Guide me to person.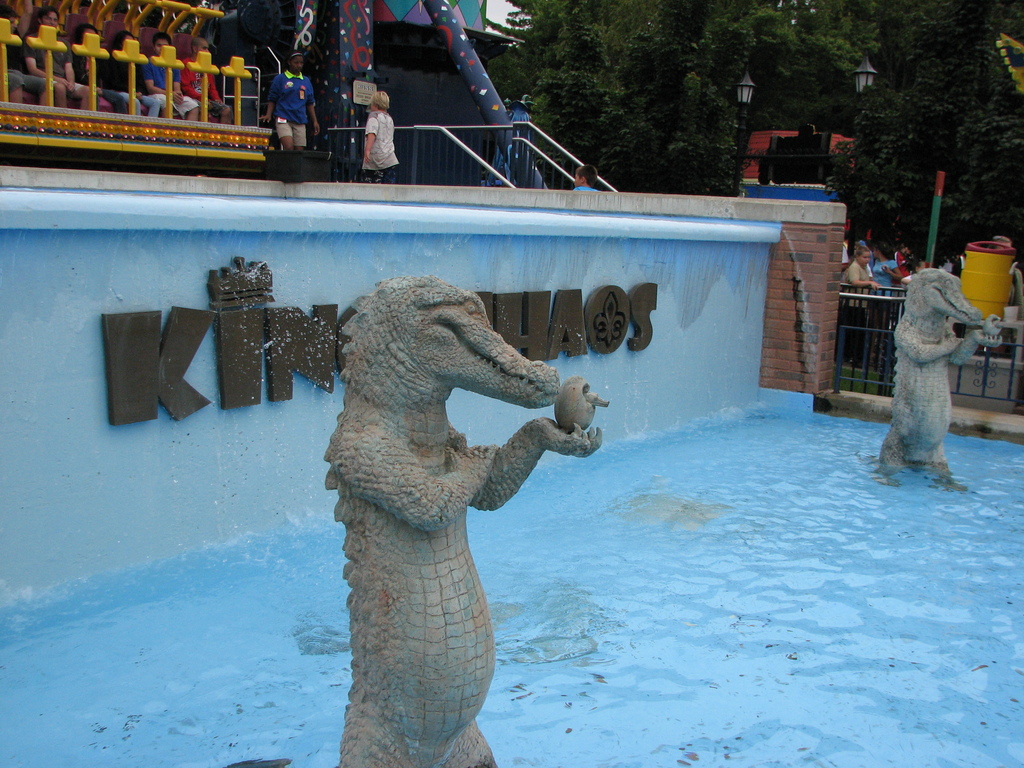
Guidance: {"left": 364, "top": 92, "right": 396, "bottom": 180}.
